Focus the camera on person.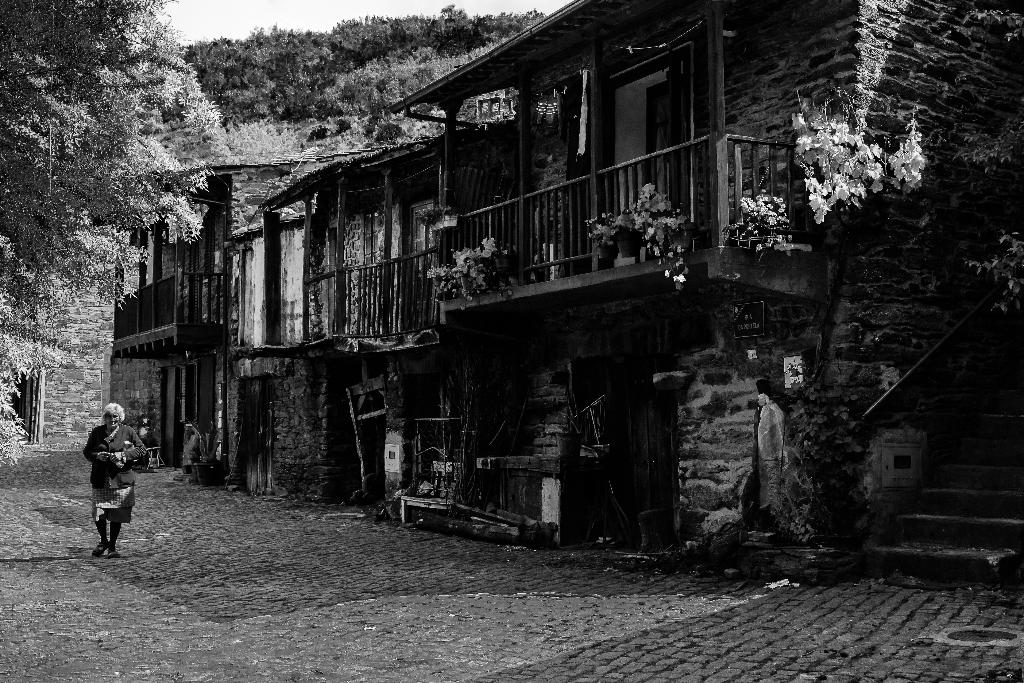
Focus region: locate(77, 392, 136, 565).
